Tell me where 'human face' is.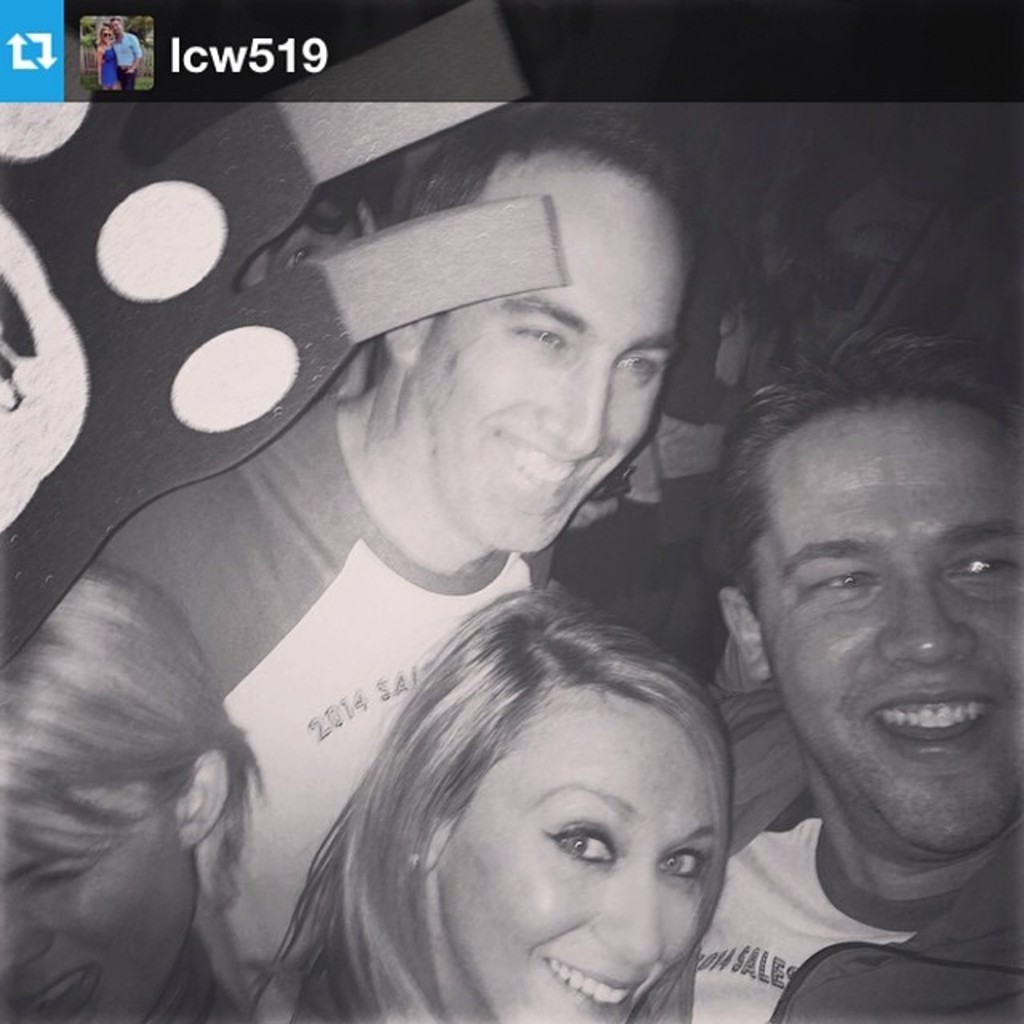
'human face' is at x1=2, y1=782, x2=210, y2=1022.
